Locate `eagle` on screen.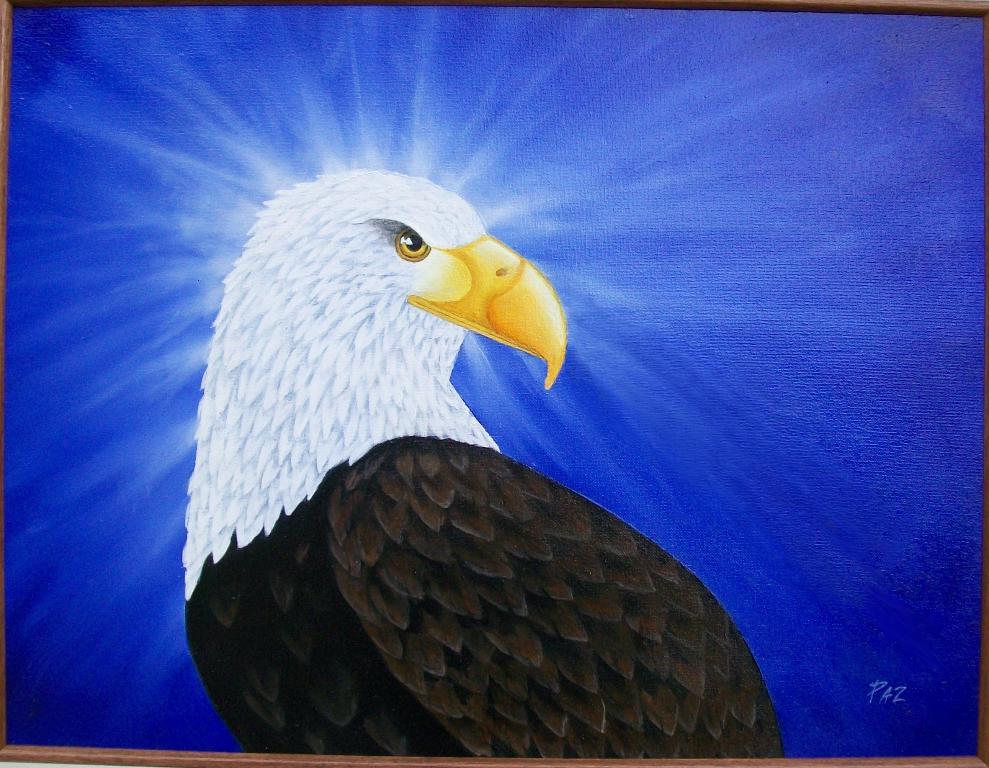
On screen at 179,166,792,757.
